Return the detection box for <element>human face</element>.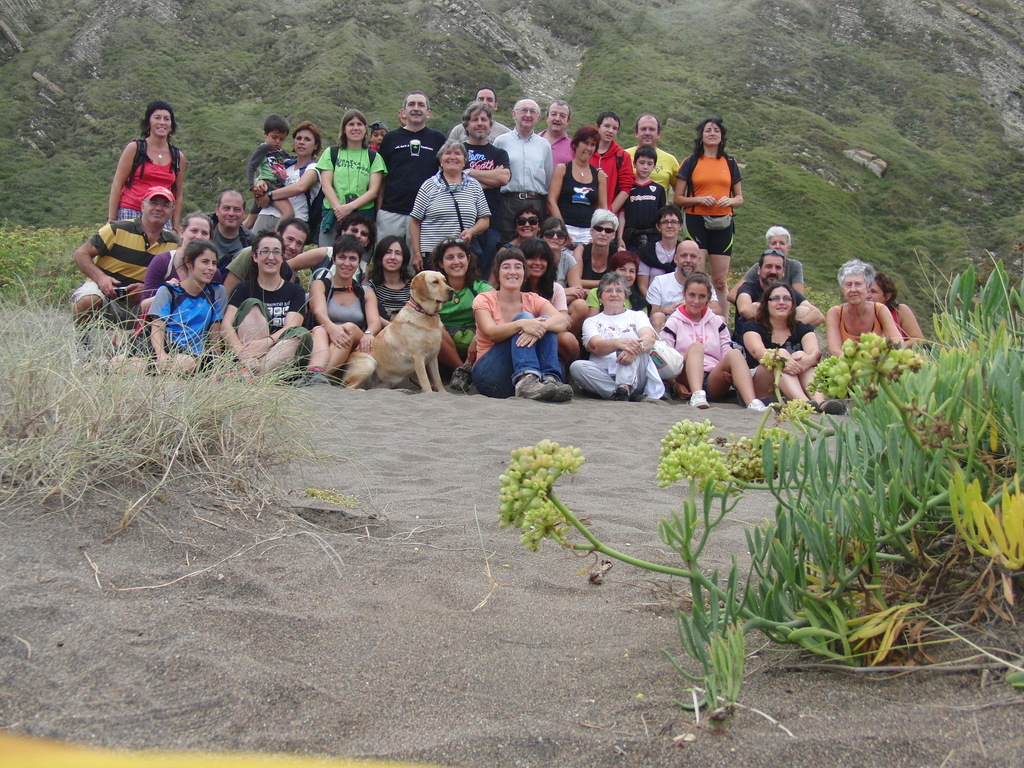
crop(547, 102, 570, 132).
